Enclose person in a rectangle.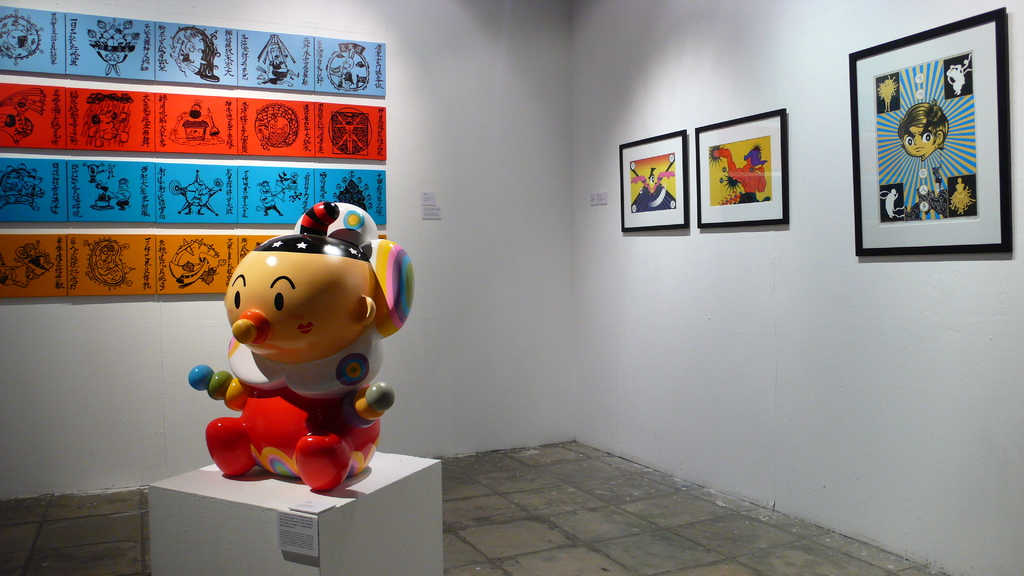
rect(3, 167, 24, 188).
